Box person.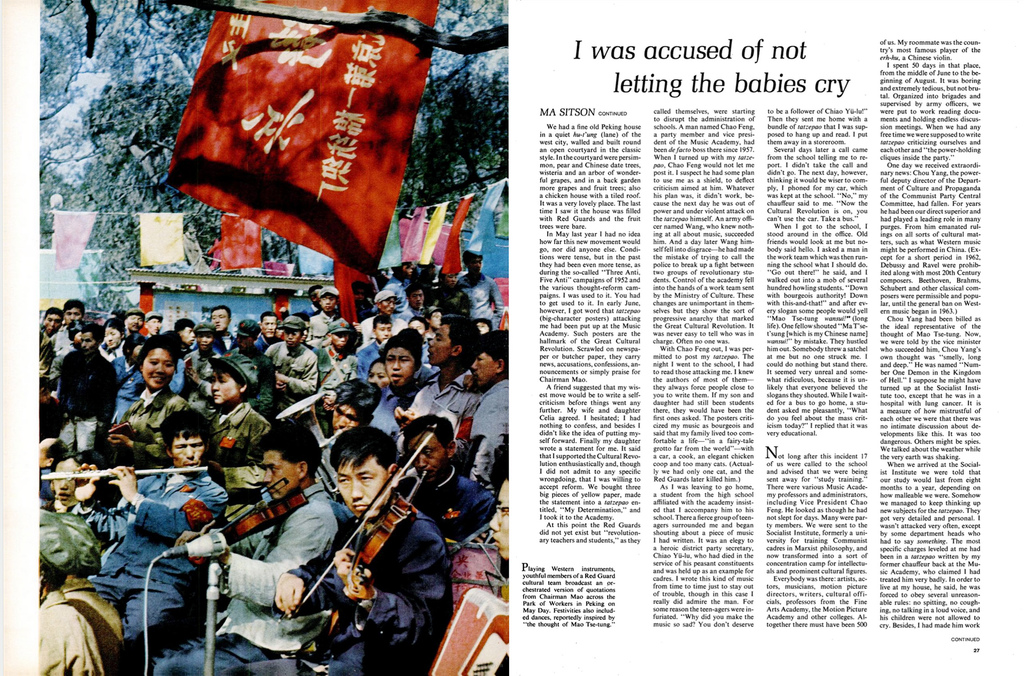
crop(373, 279, 404, 328).
